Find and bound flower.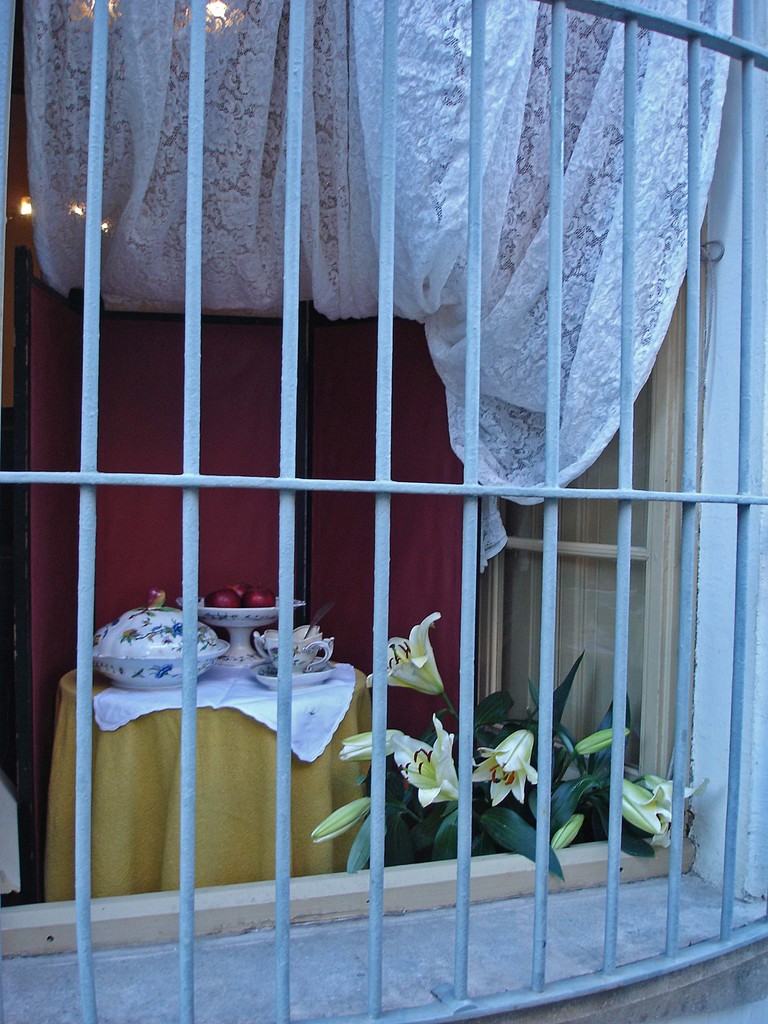
Bound: 401/725/461/806.
